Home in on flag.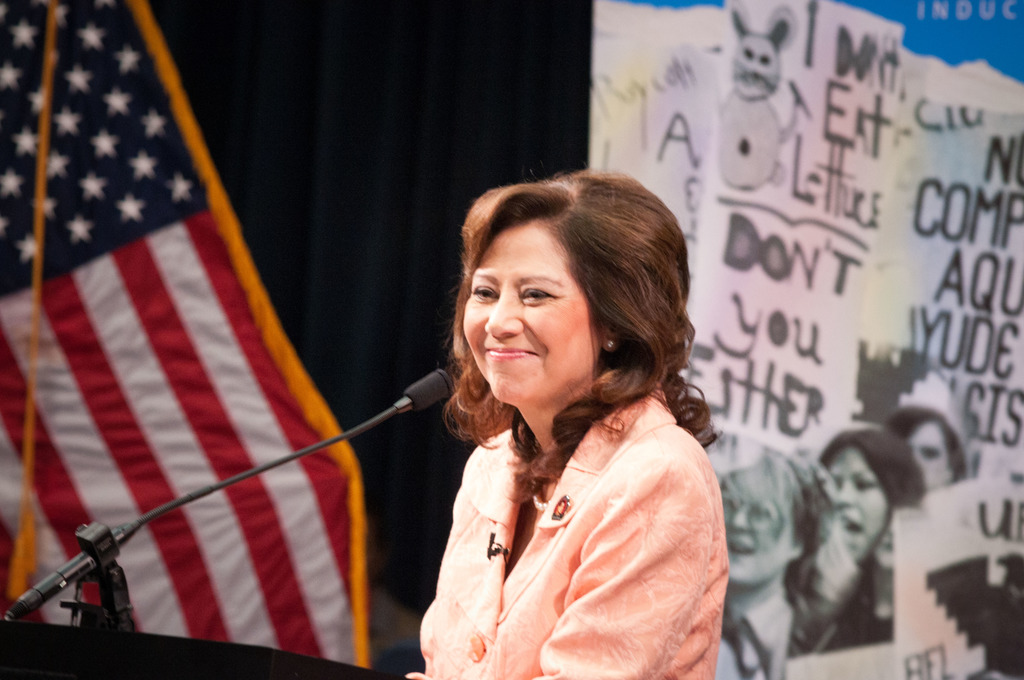
Homed in at x1=0, y1=0, x2=369, y2=679.
